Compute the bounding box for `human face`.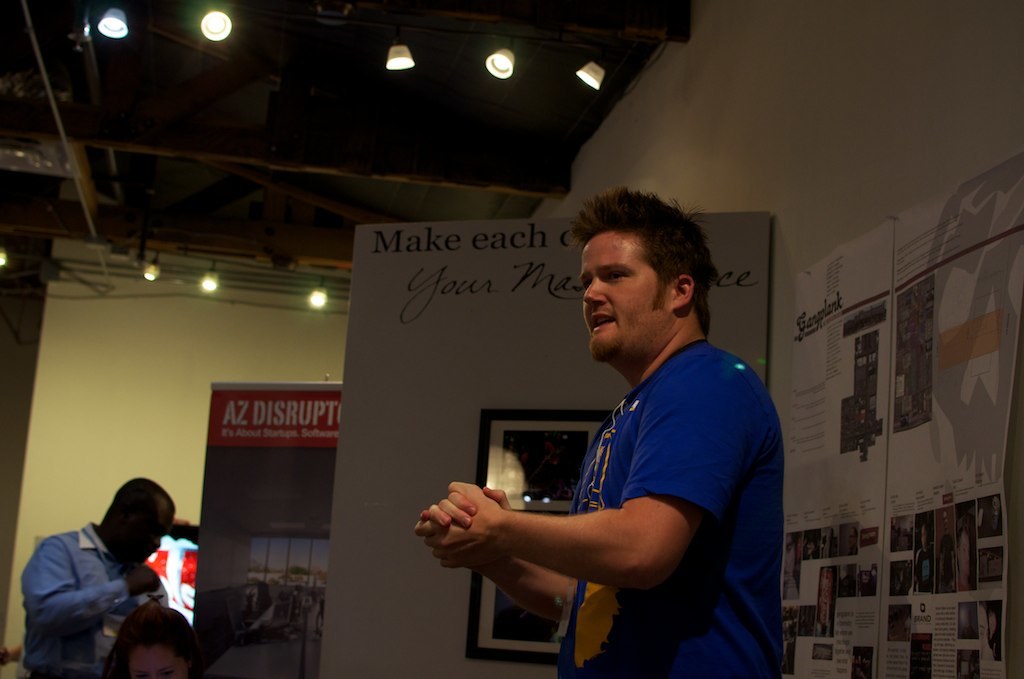
crop(580, 232, 673, 367).
